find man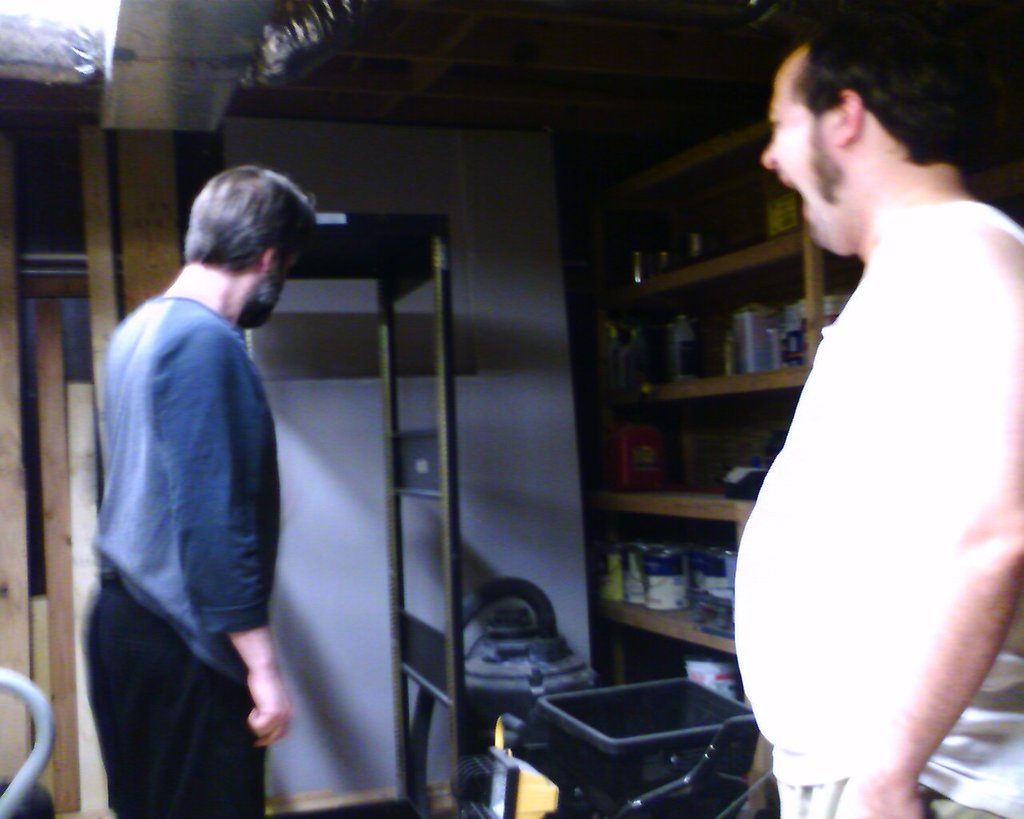
[x1=712, y1=27, x2=1023, y2=818]
